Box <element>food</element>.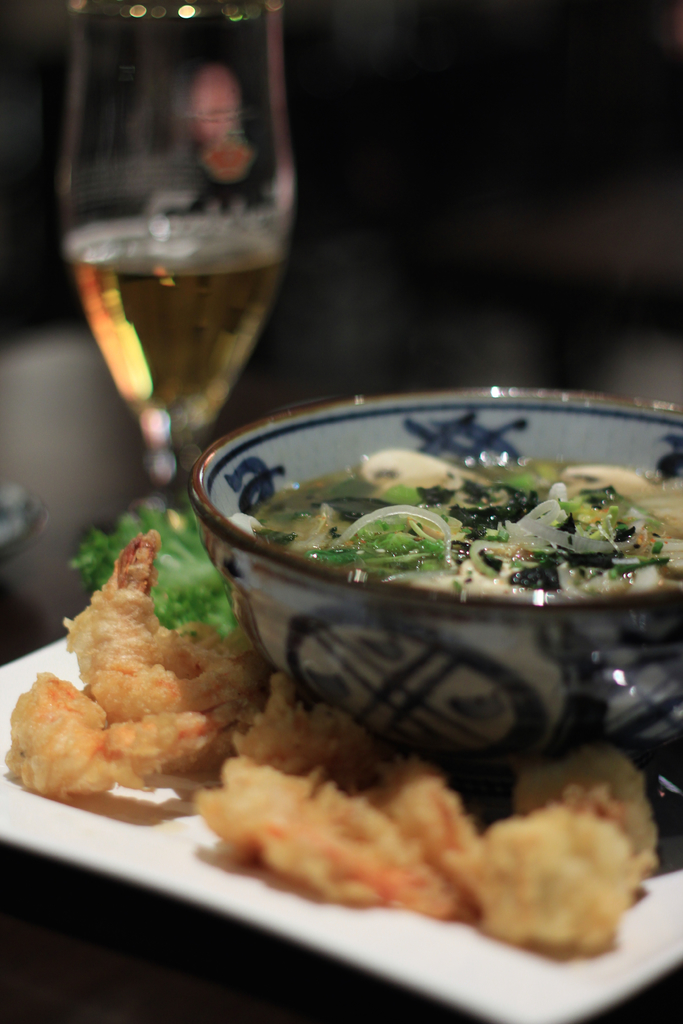
(235, 440, 682, 600).
